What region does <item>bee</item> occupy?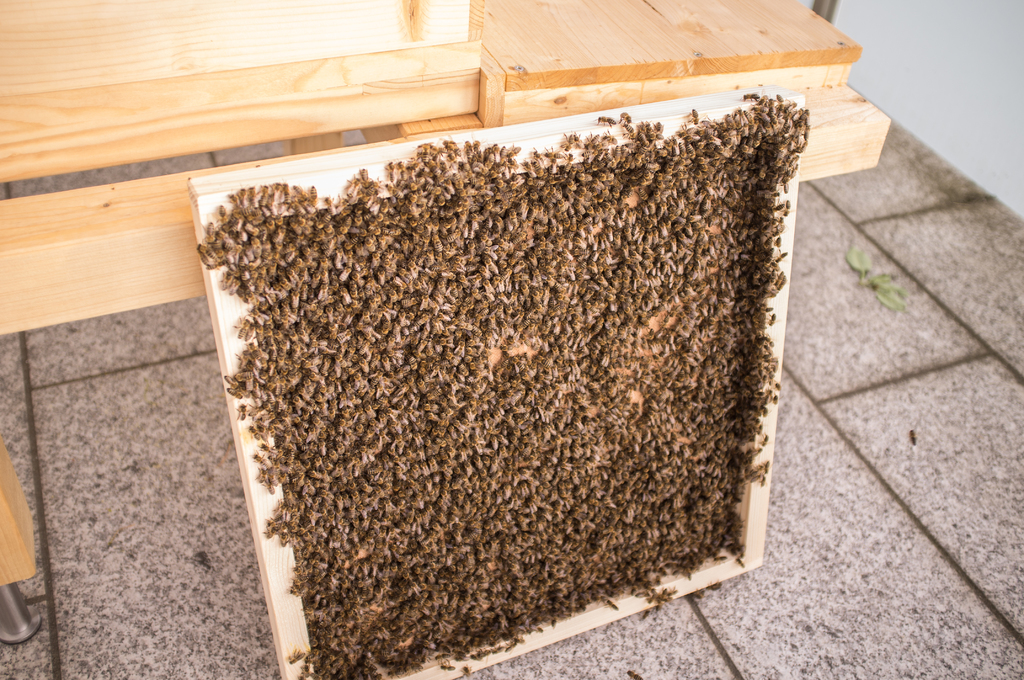
pyautogui.locateOnScreen(234, 247, 244, 270).
